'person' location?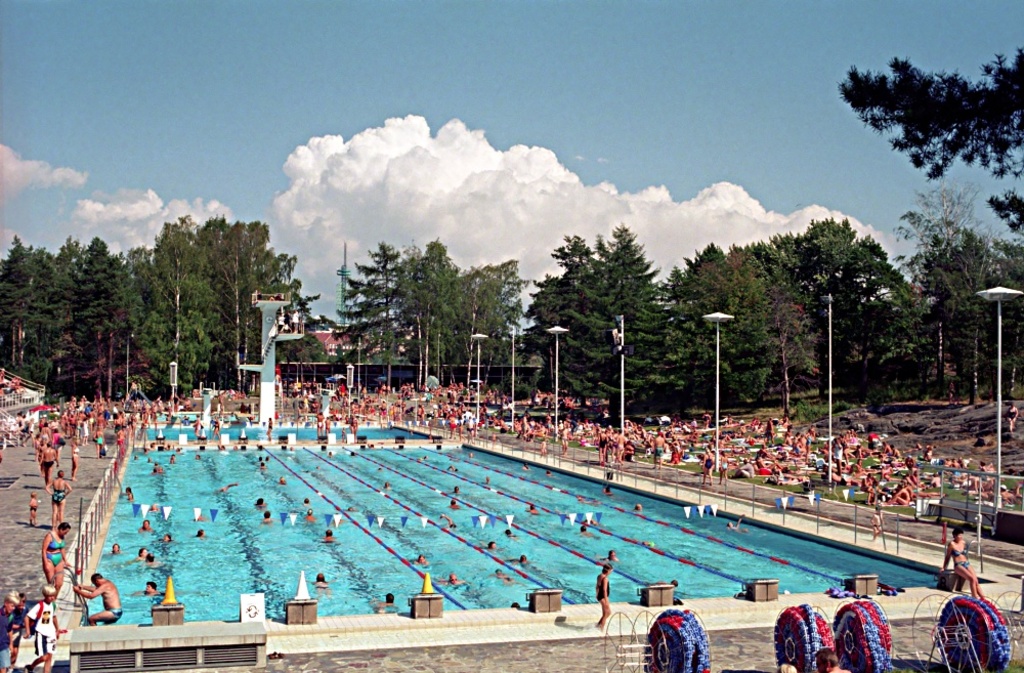
l=256, t=499, r=265, b=506
